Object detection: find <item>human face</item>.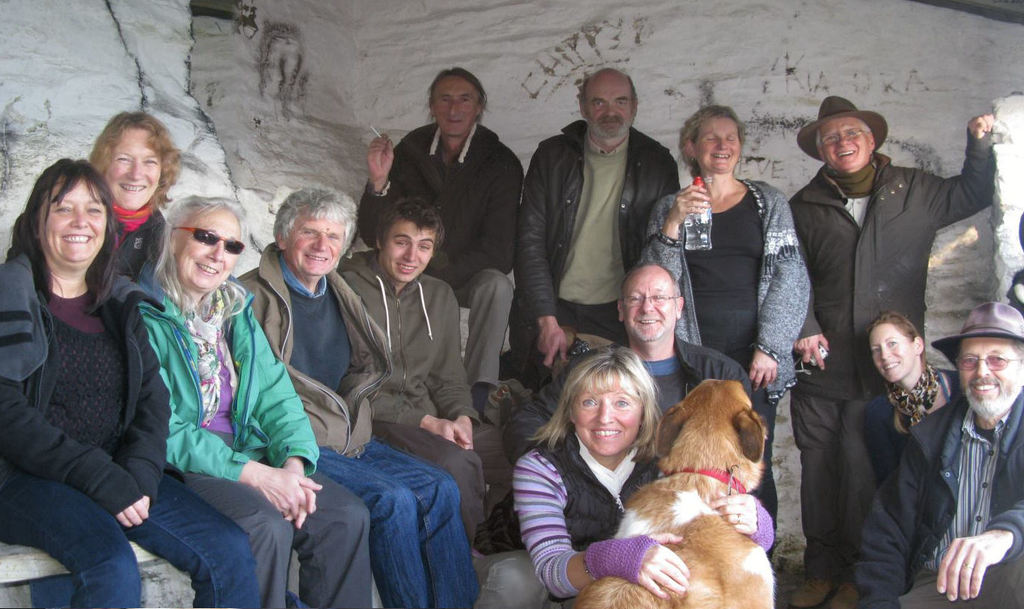
bbox=(287, 214, 347, 276).
